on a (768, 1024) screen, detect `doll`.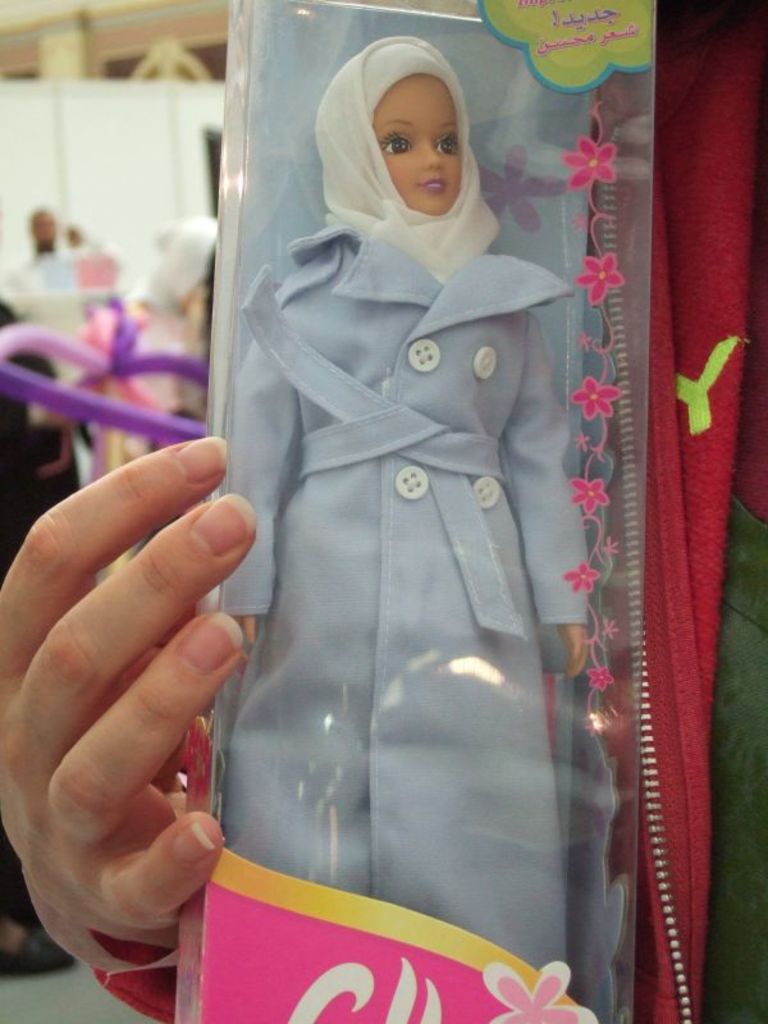
detection(143, 22, 639, 1014).
